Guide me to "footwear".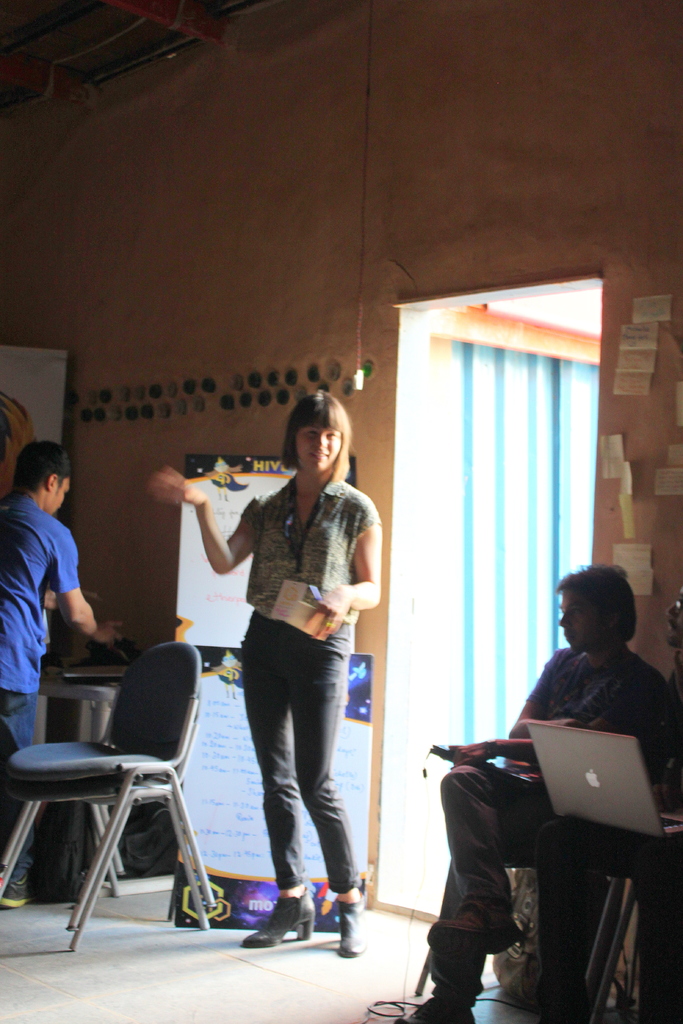
Guidance: bbox=(332, 892, 367, 956).
